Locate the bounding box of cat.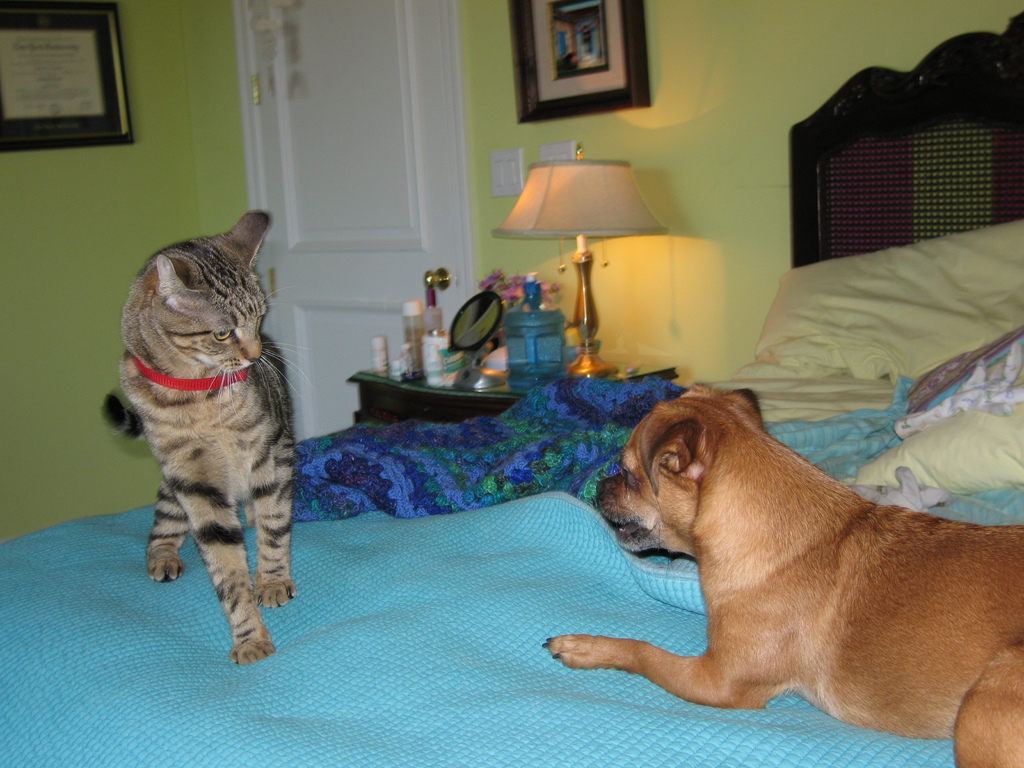
Bounding box: 98/207/296/658.
